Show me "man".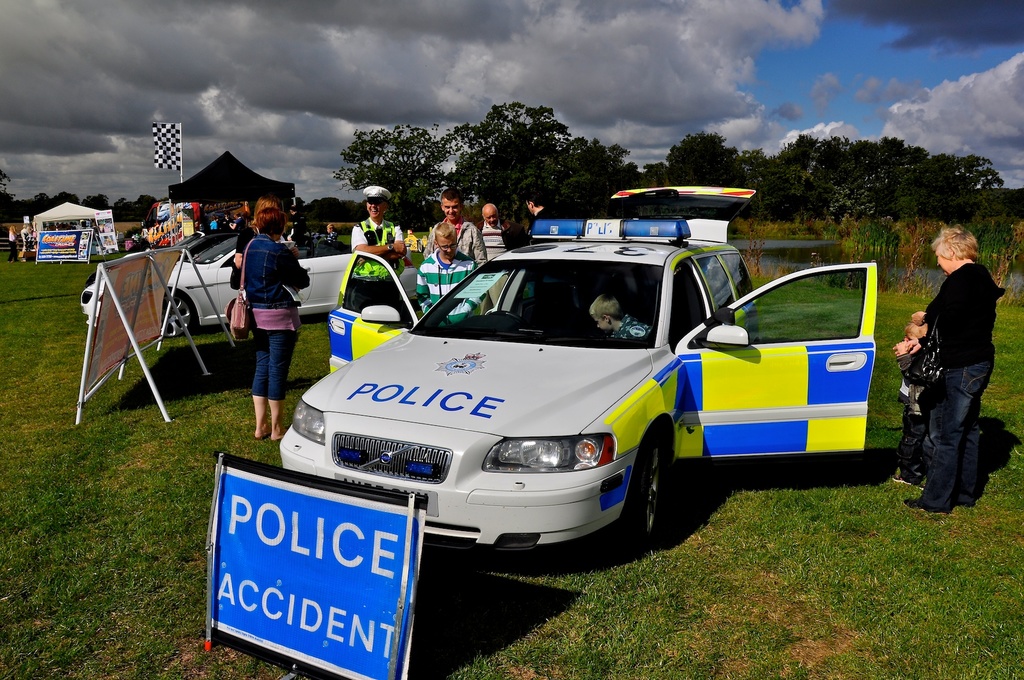
"man" is here: rect(525, 188, 559, 247).
